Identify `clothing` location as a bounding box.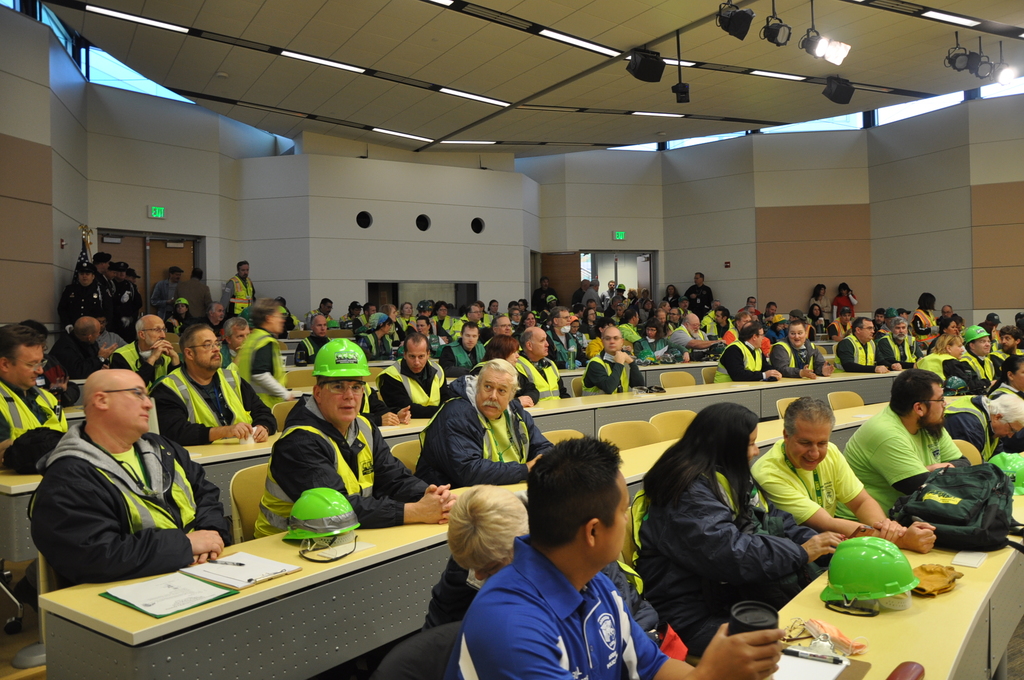
(left=575, top=345, right=673, bottom=406).
